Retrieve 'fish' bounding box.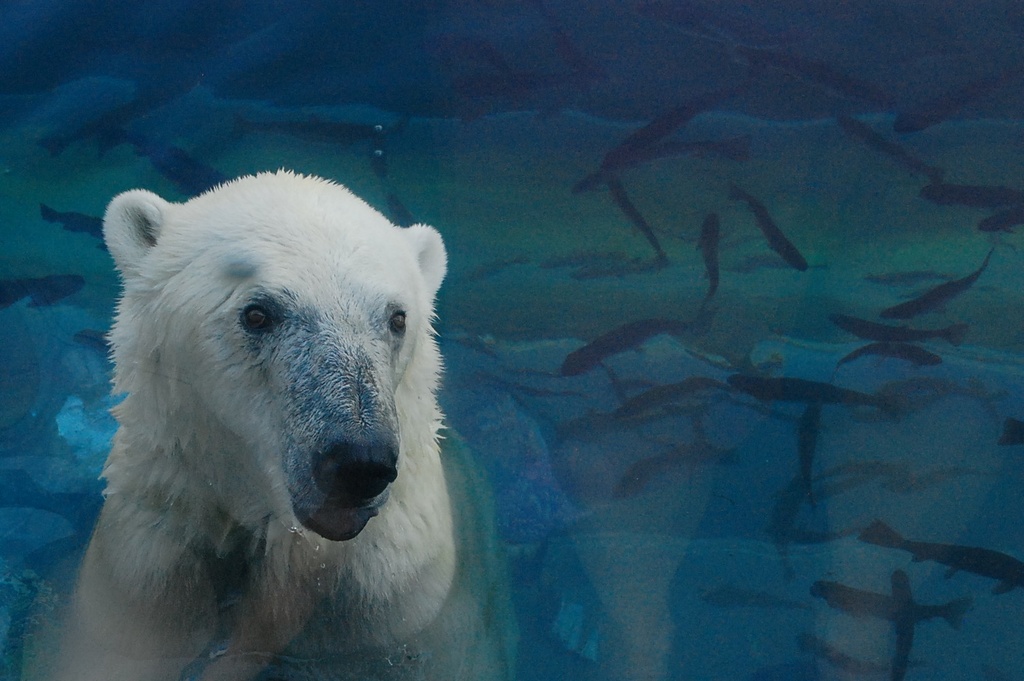
Bounding box: 231:114:371:154.
